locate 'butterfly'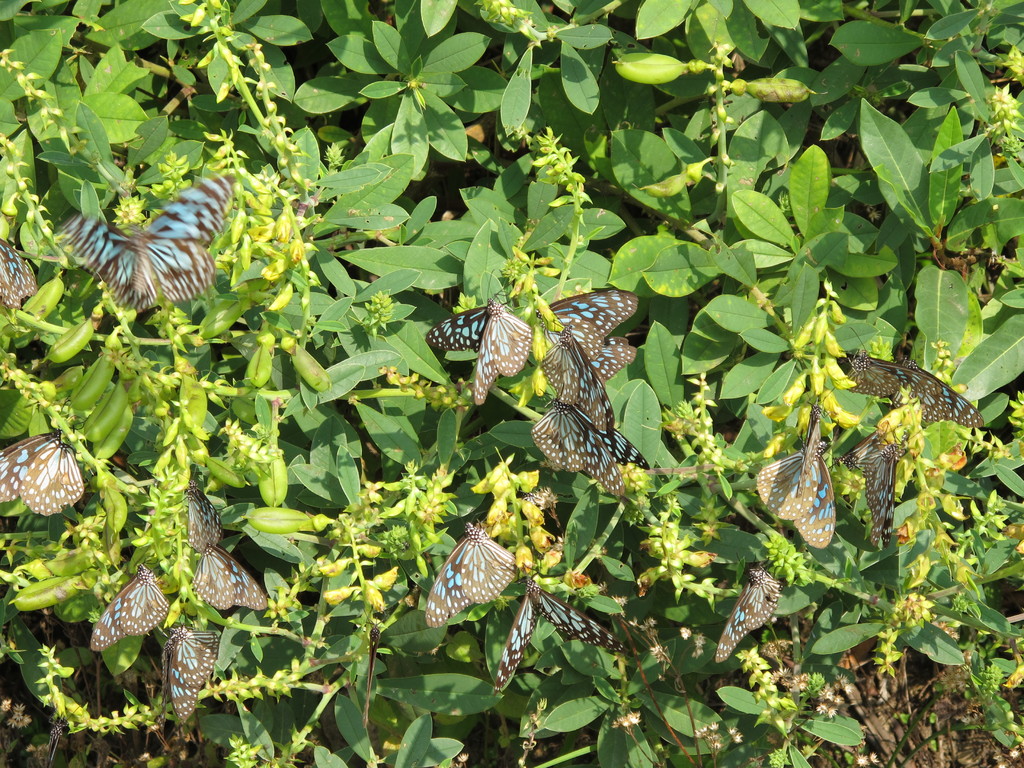
(left=801, top=404, right=824, bottom=502)
